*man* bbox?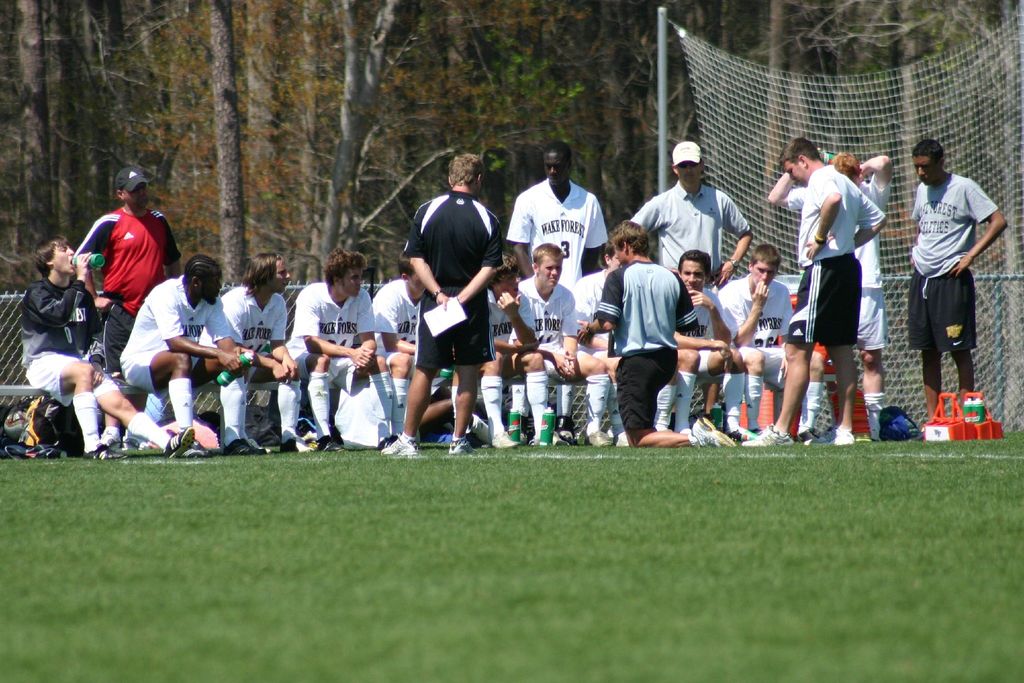
(371, 257, 444, 441)
